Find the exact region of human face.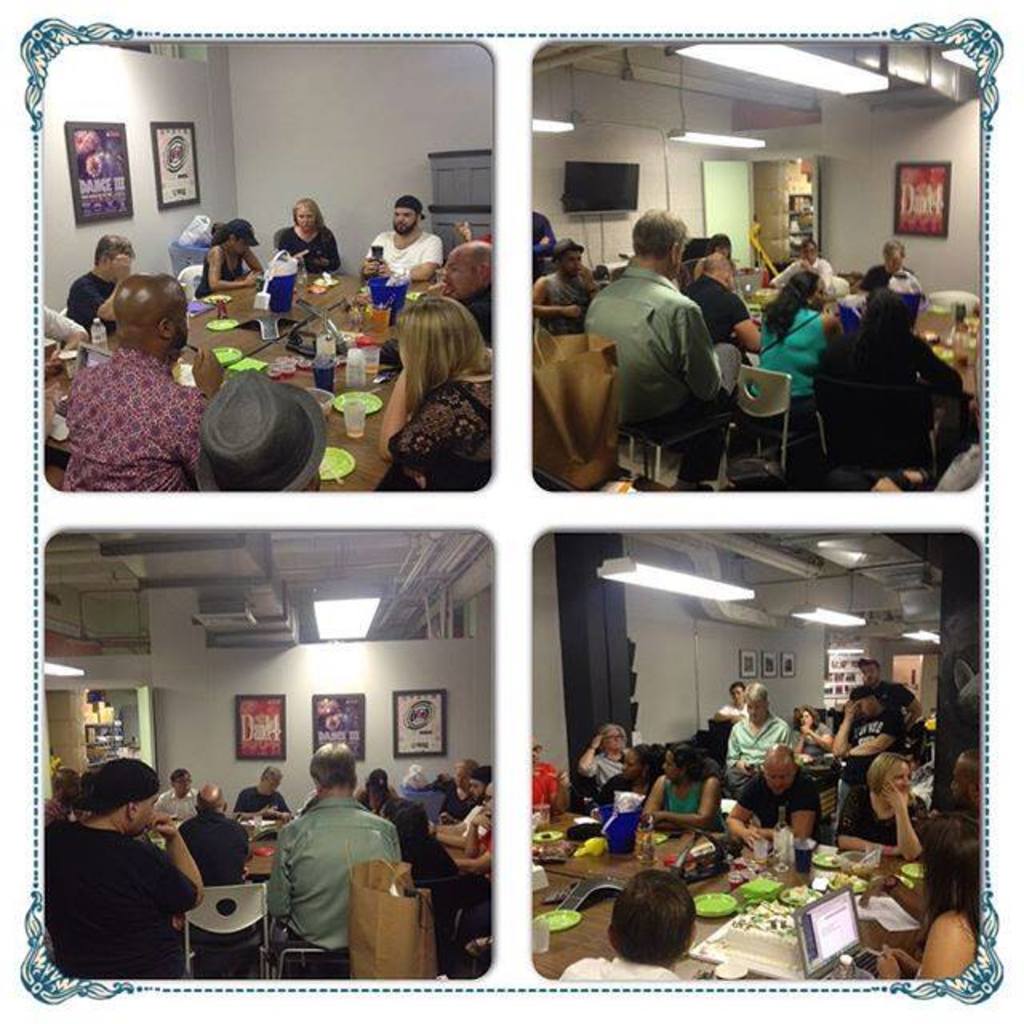
Exact region: <bbox>744, 698, 760, 722</bbox>.
